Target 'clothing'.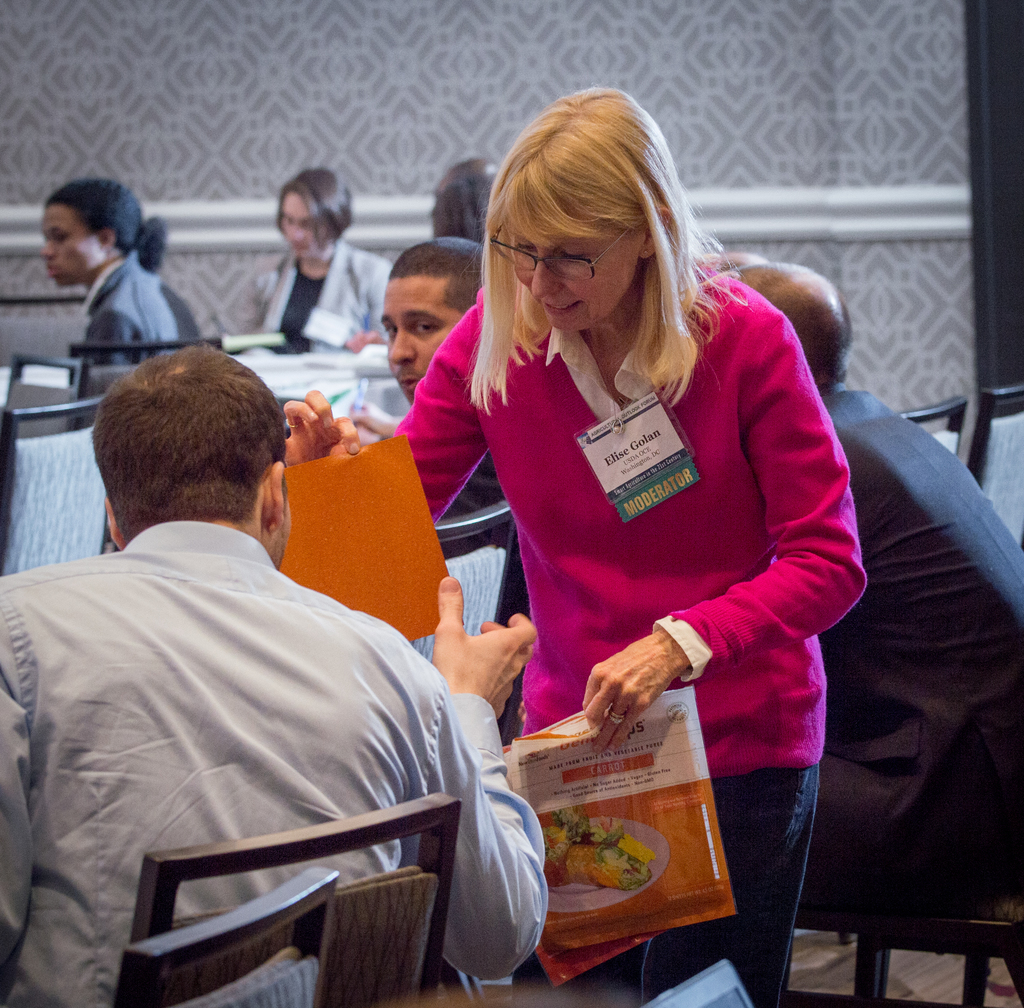
Target region: rect(82, 253, 201, 366).
